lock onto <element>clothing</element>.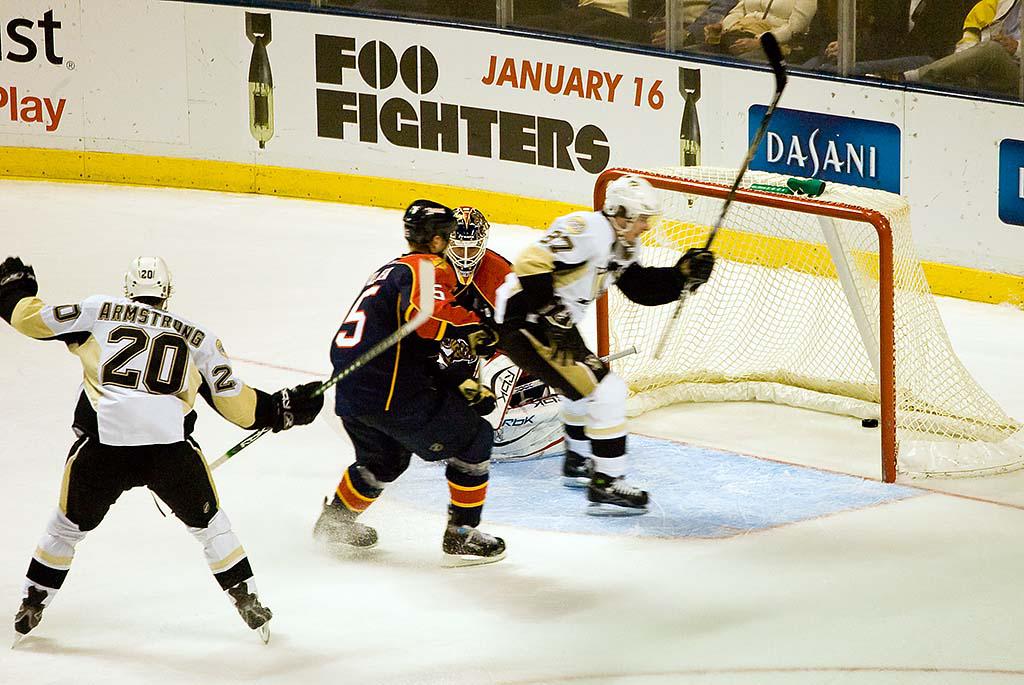
Locked: 496/208/691/397.
